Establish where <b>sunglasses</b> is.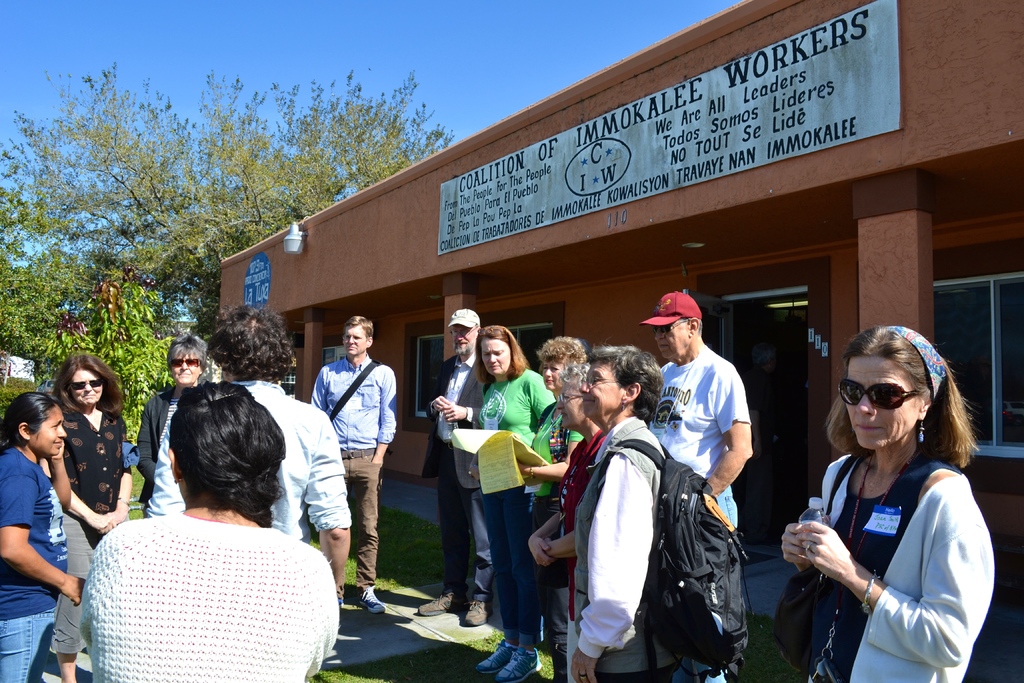
Established at BBox(66, 377, 109, 394).
